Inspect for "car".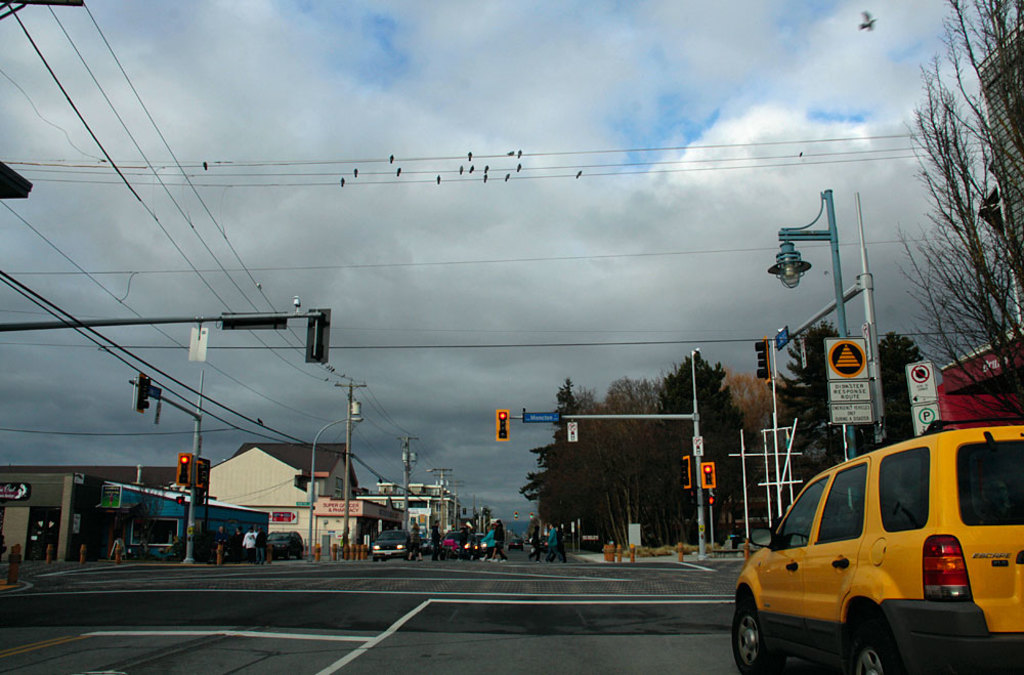
Inspection: (265, 530, 309, 556).
